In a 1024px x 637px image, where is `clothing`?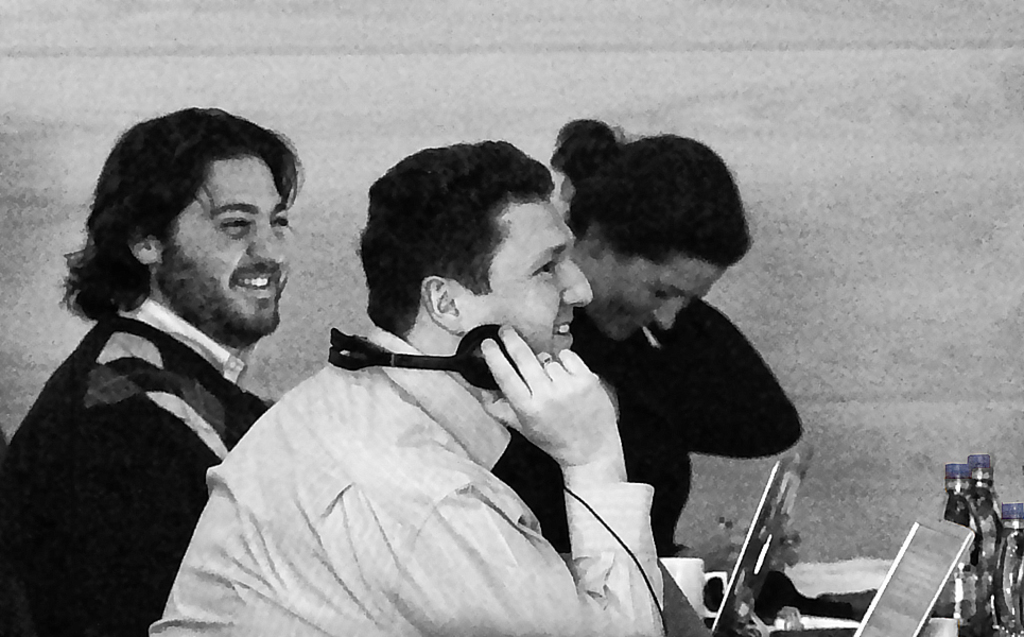
<box>492,299,803,558</box>.
